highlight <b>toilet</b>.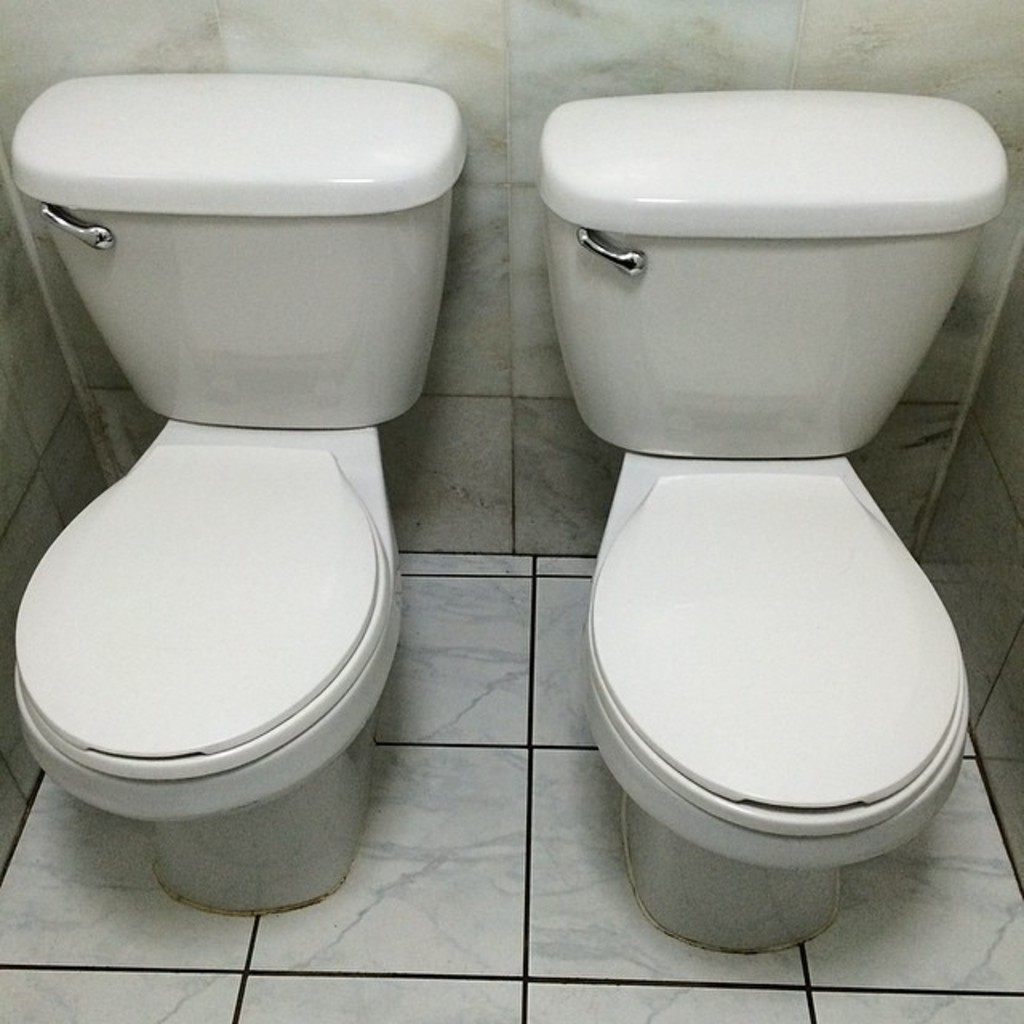
Highlighted region: box=[579, 458, 966, 960].
